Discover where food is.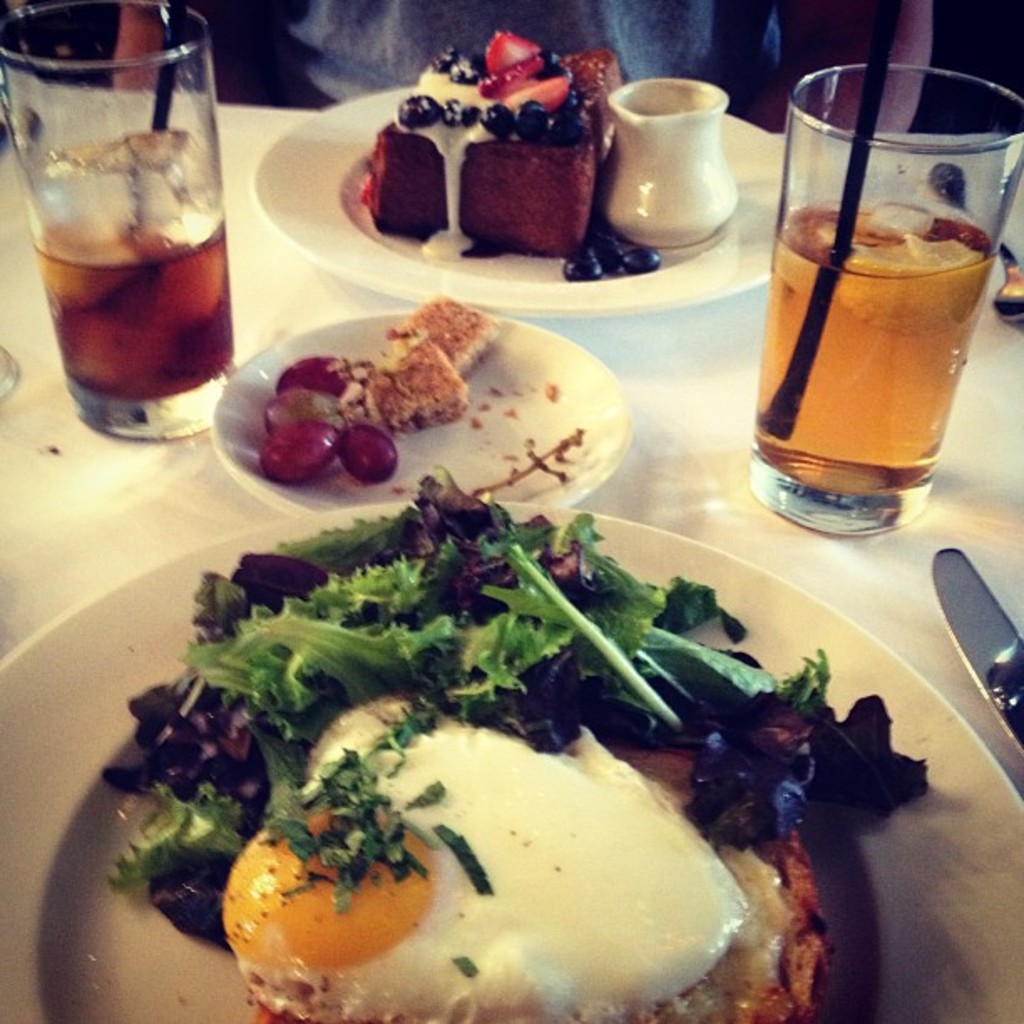
Discovered at box(343, 425, 402, 490).
